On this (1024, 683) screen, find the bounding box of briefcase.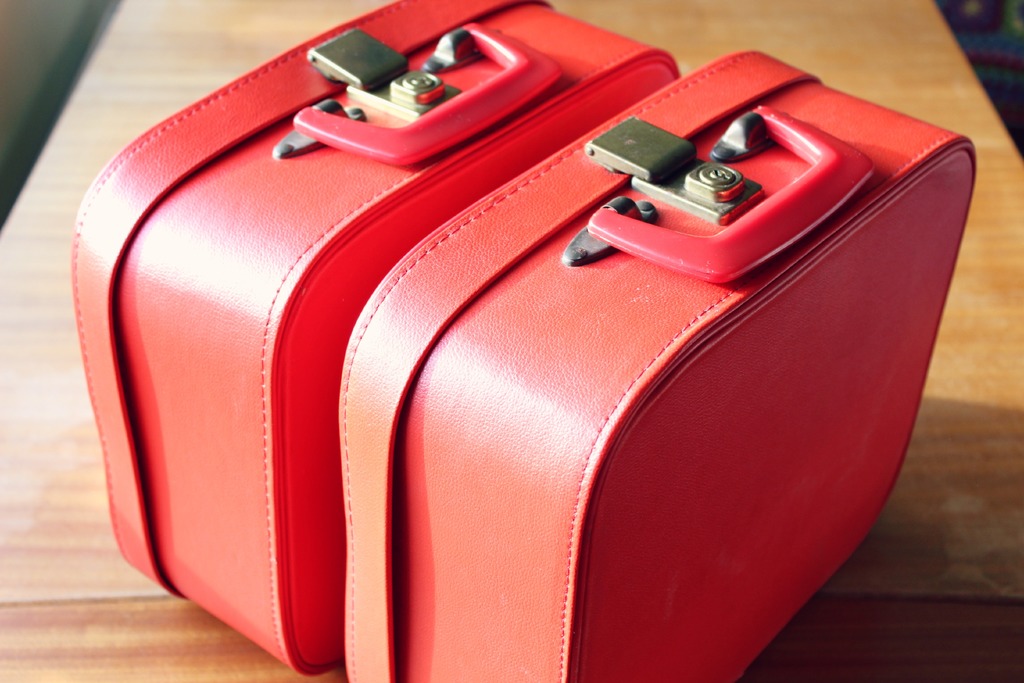
Bounding box: bbox=(70, 0, 679, 679).
